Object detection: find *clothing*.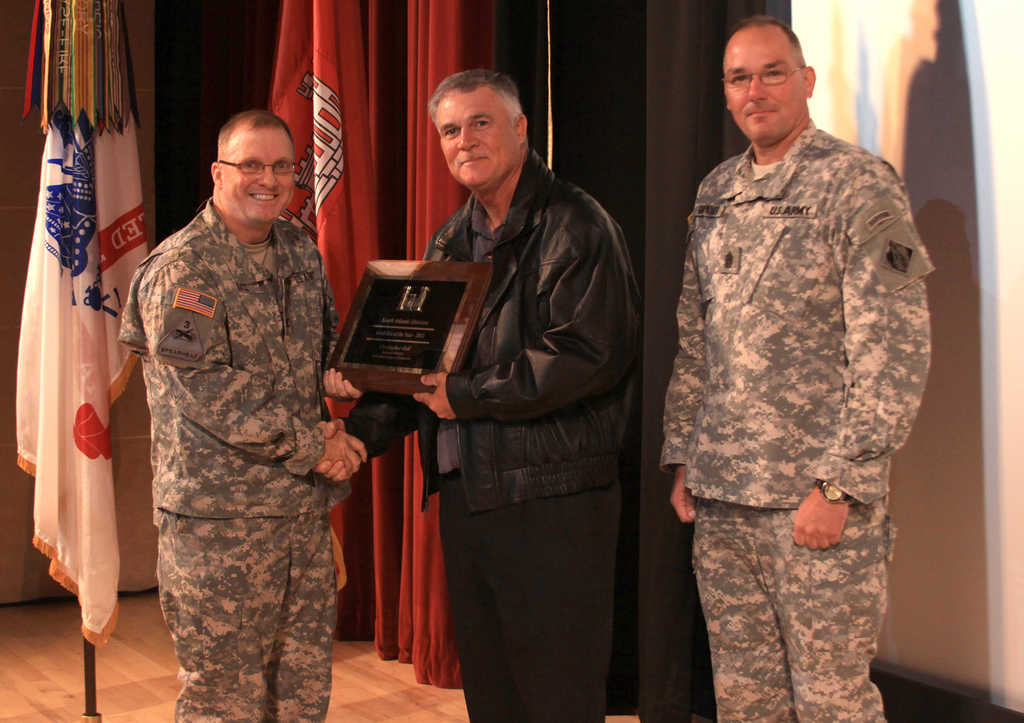
bbox=[640, 69, 953, 718].
